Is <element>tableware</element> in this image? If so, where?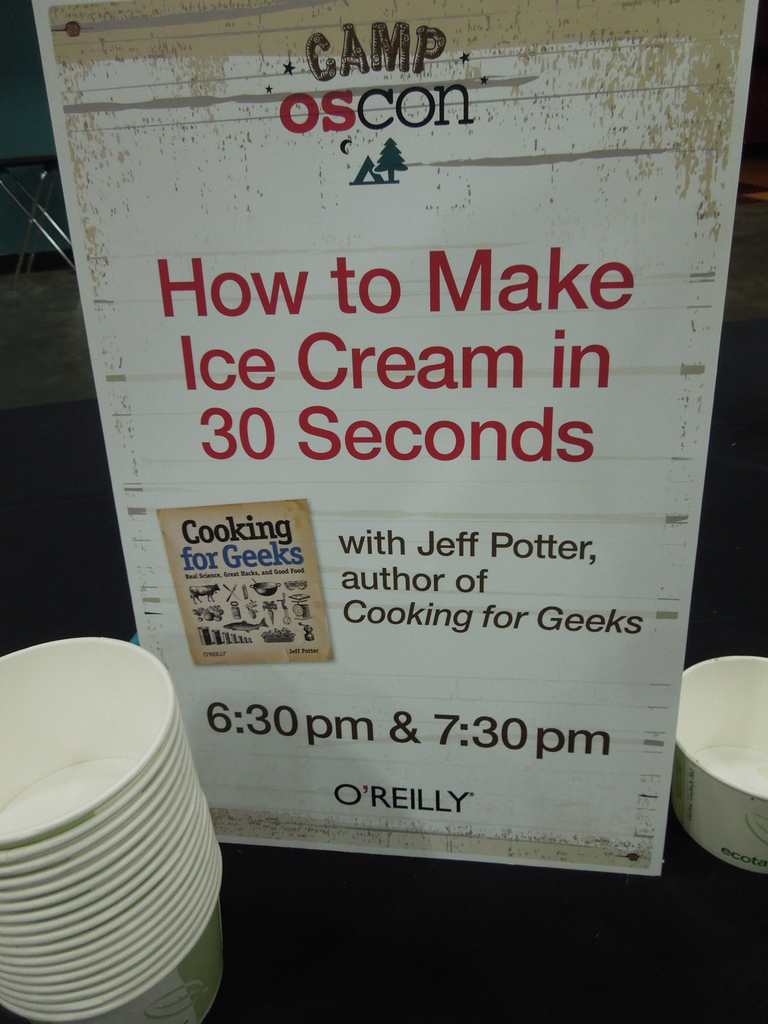
Yes, at [0,644,227,1006].
